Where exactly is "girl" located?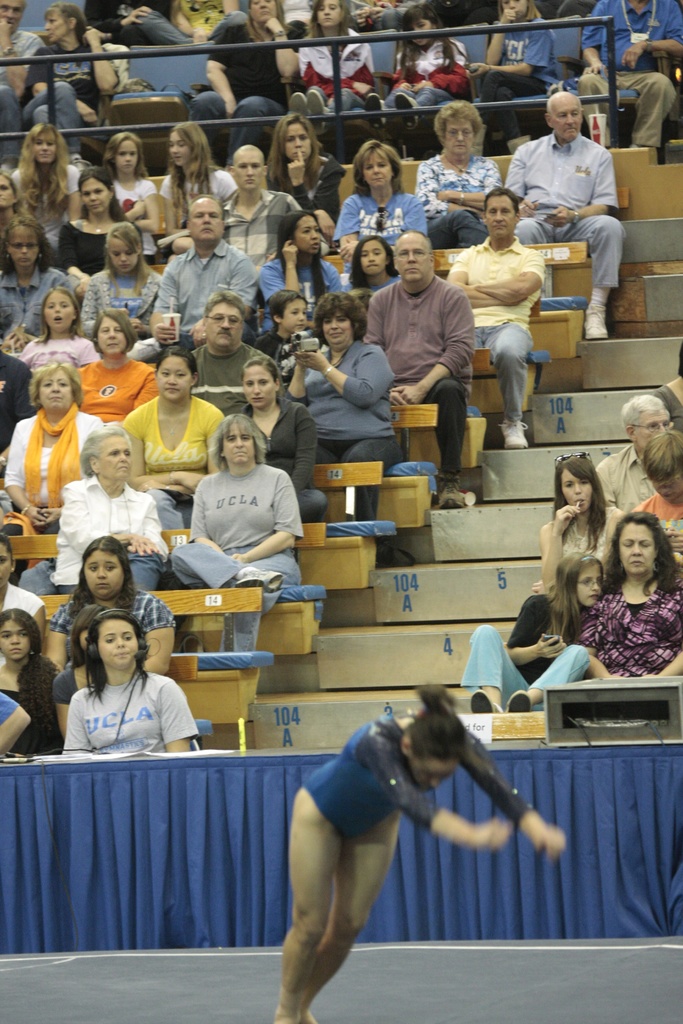
Its bounding box is (47,540,179,671).
